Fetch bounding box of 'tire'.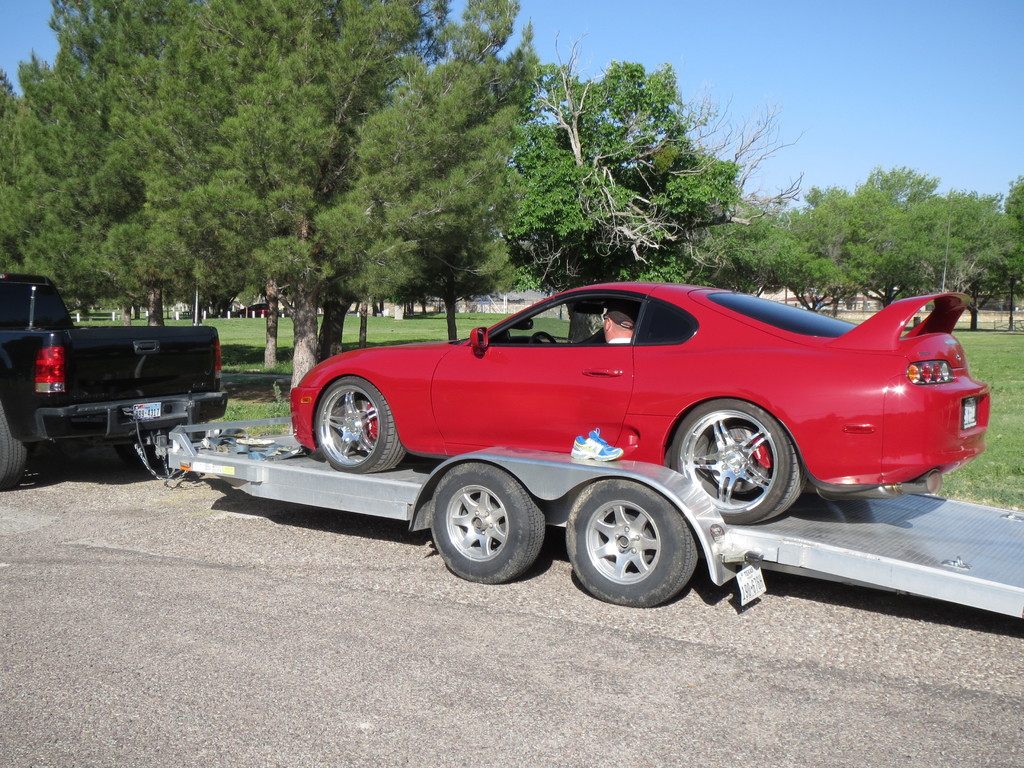
Bbox: [0, 396, 30, 486].
